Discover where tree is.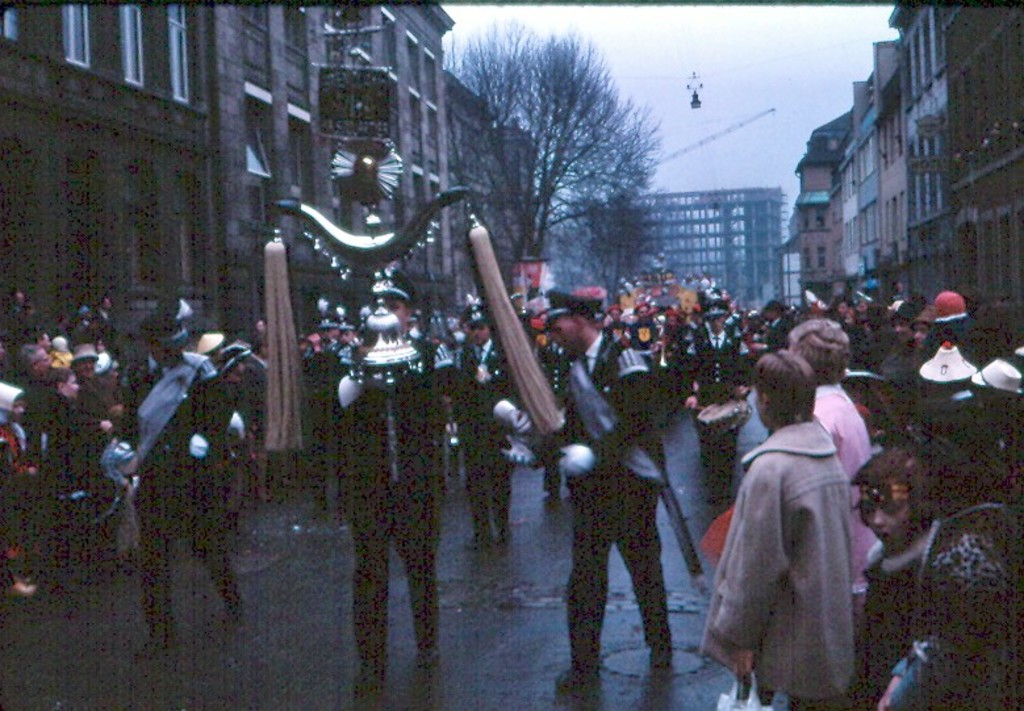
Discovered at bbox(542, 198, 588, 292).
